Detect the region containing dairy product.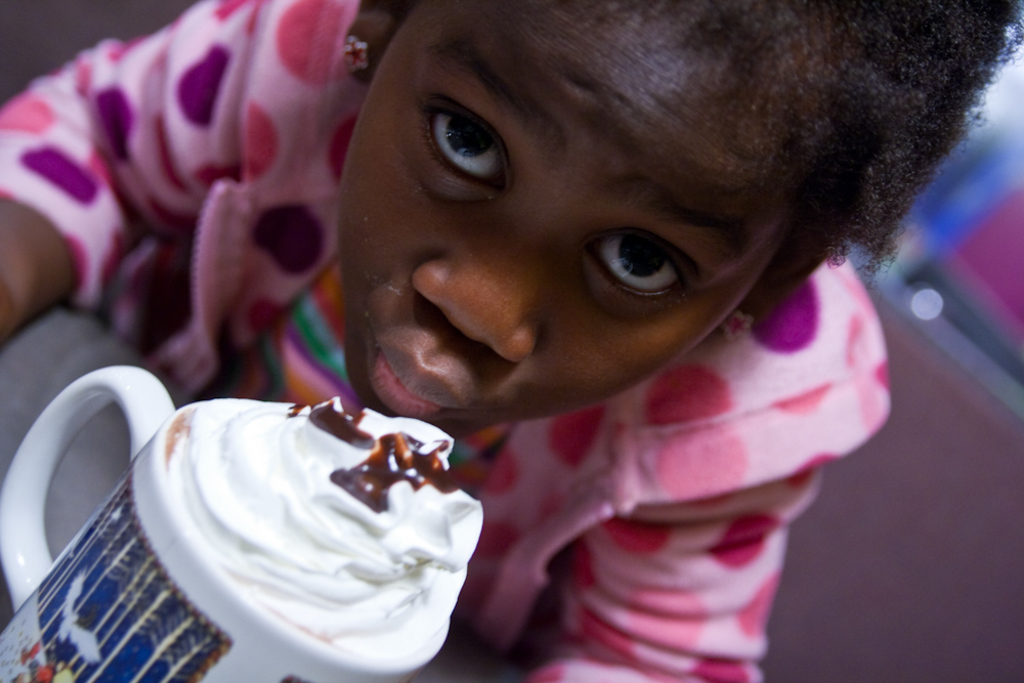
locate(59, 380, 511, 650).
